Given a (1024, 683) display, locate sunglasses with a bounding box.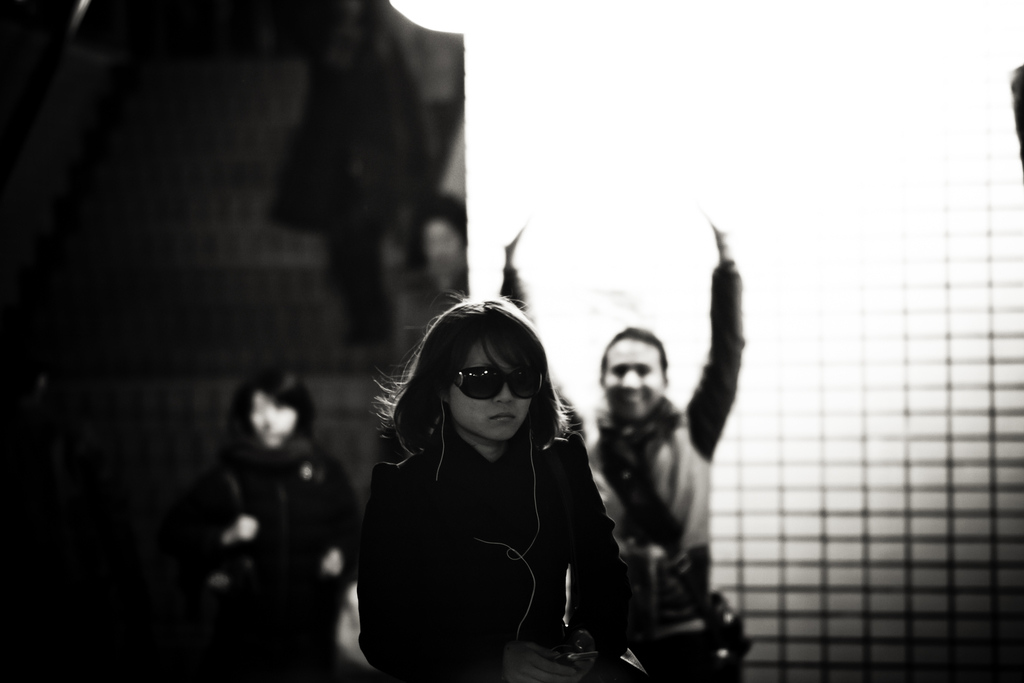
Located: (448, 366, 547, 400).
